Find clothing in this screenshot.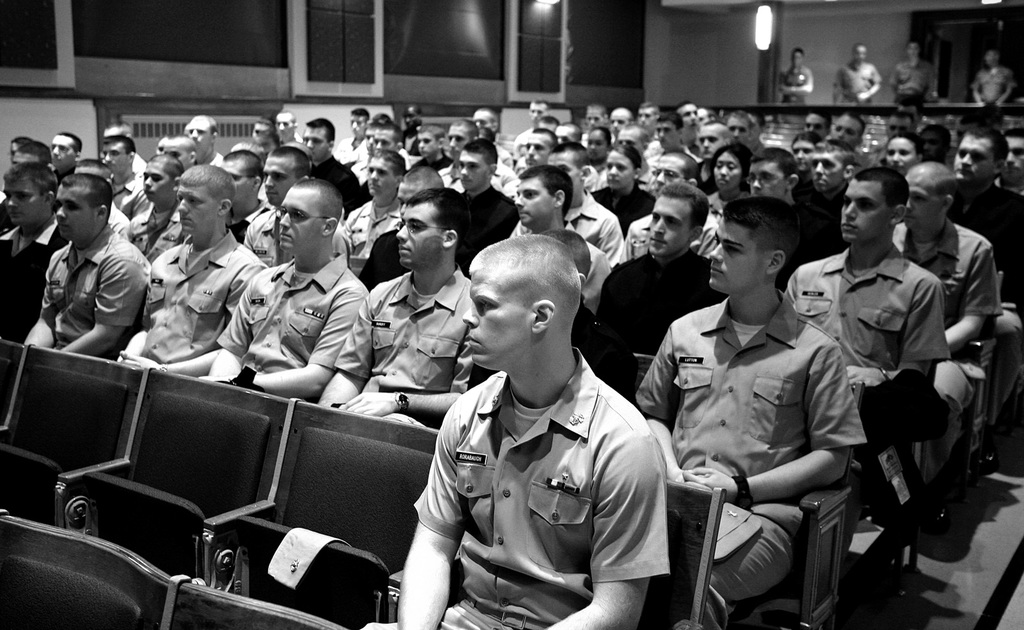
The bounding box for clothing is (x1=627, y1=288, x2=867, y2=624).
